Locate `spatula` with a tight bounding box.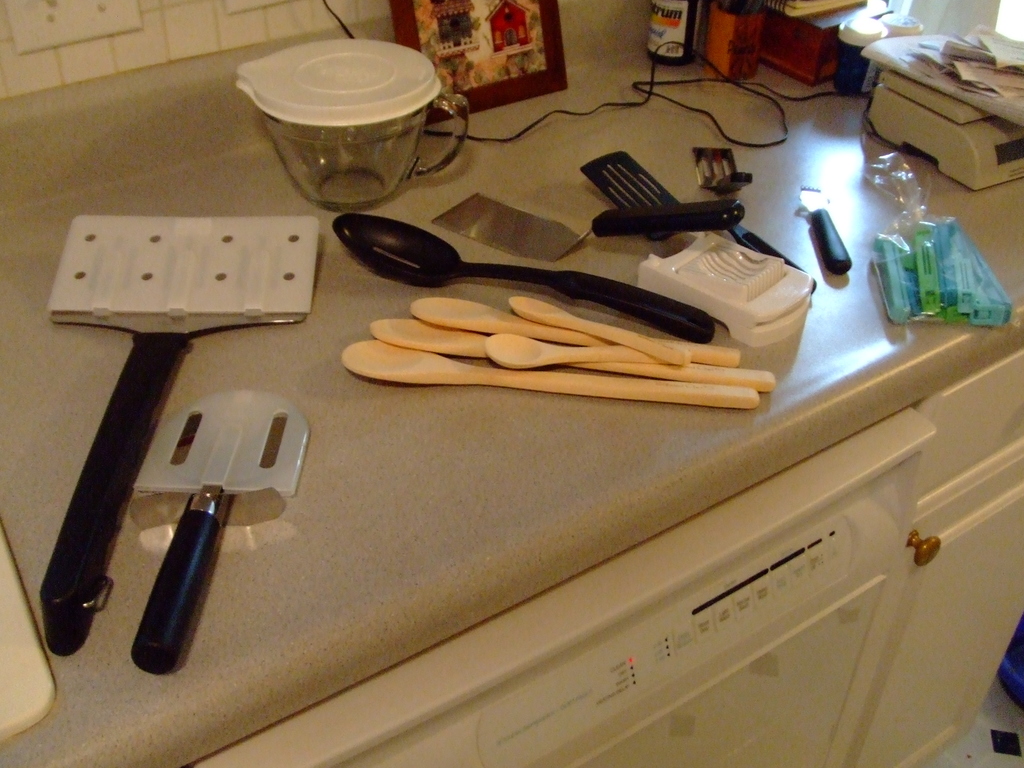
(132,388,305,677).
